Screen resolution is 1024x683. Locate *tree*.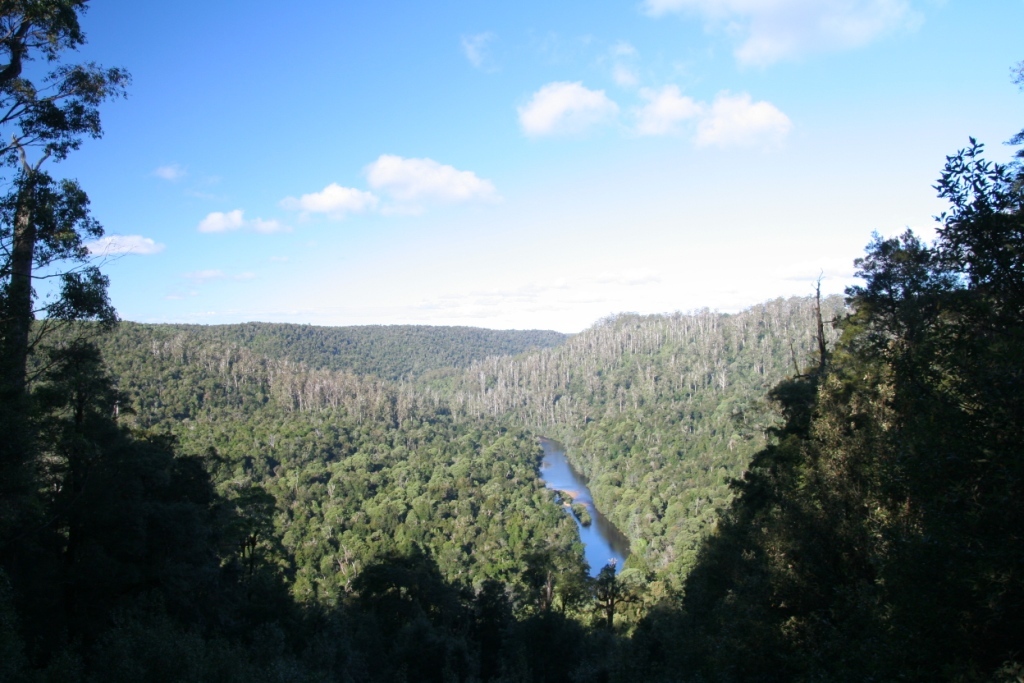
[15, 33, 135, 413].
